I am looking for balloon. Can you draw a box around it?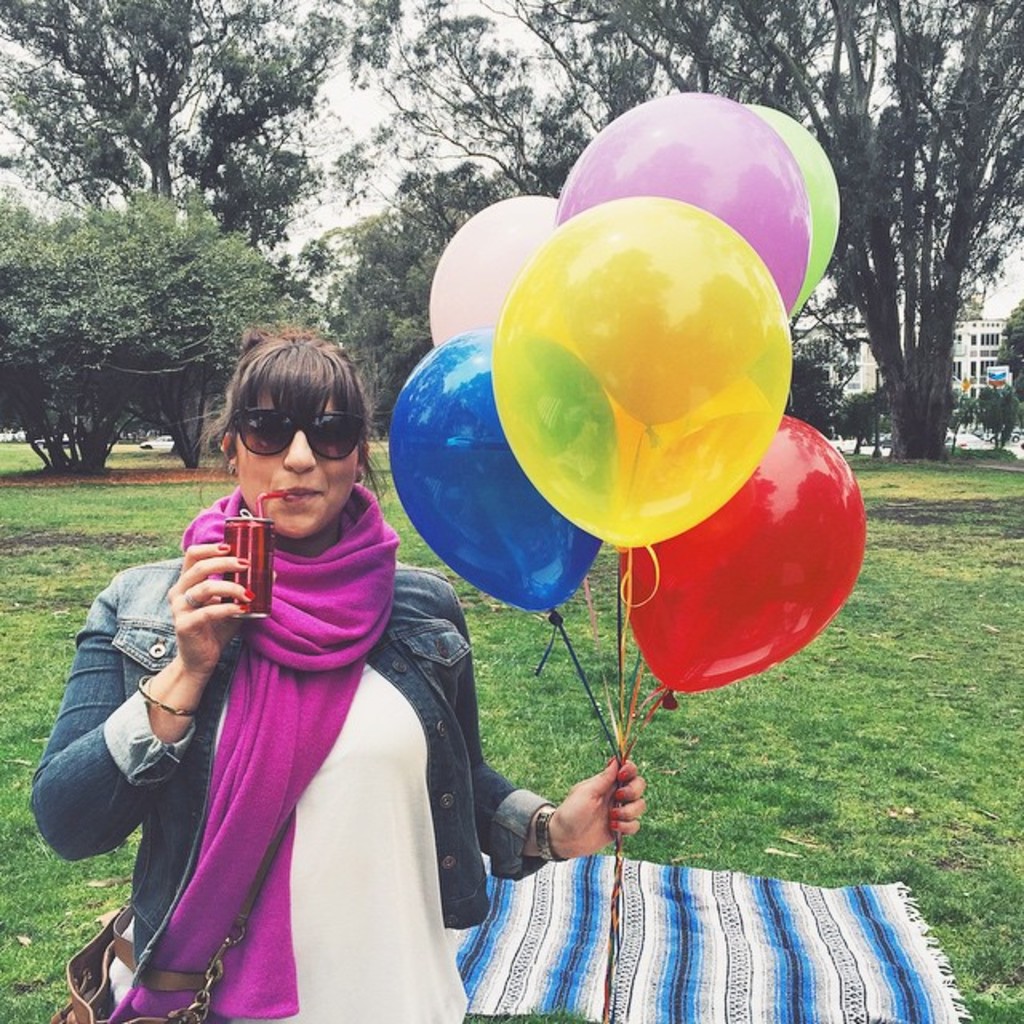
Sure, the bounding box is (left=618, top=410, right=866, bottom=709).
